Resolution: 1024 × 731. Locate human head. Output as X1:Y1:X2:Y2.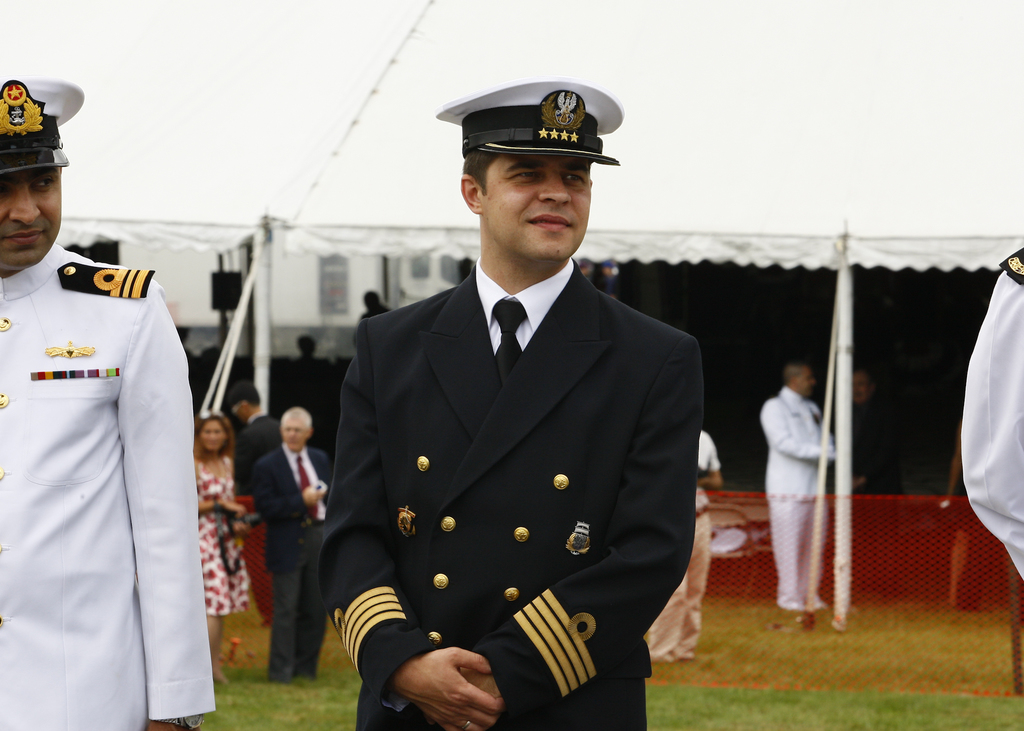
280:407:314:454.
